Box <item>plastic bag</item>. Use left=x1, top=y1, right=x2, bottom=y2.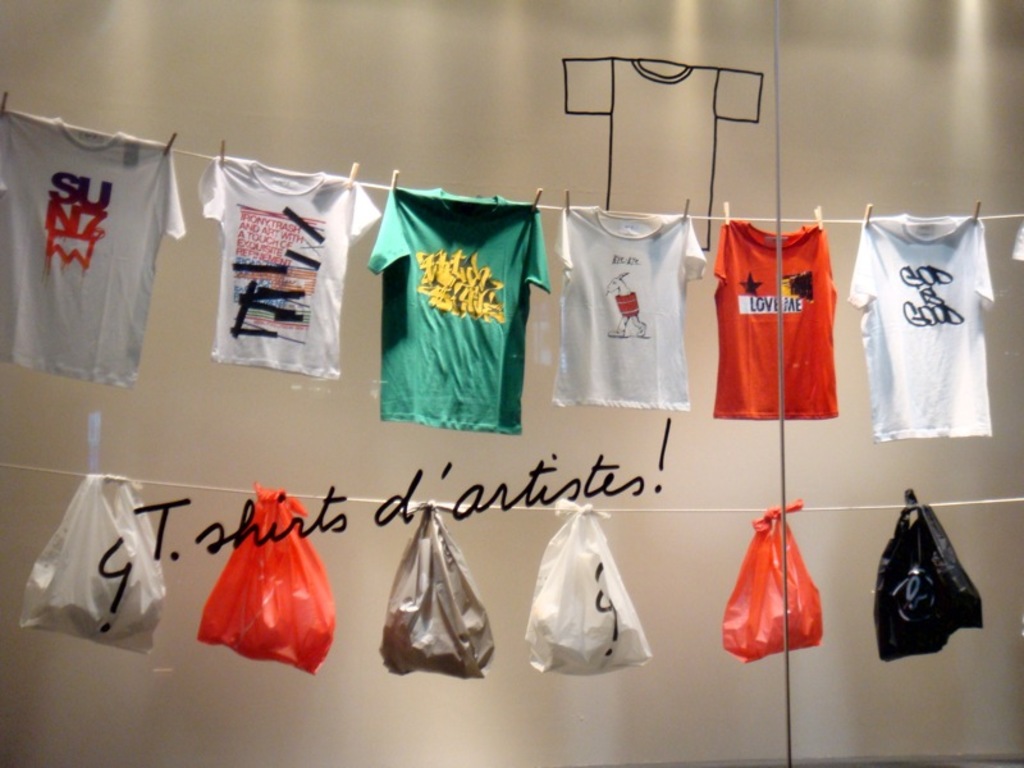
left=714, top=492, right=824, bottom=666.
